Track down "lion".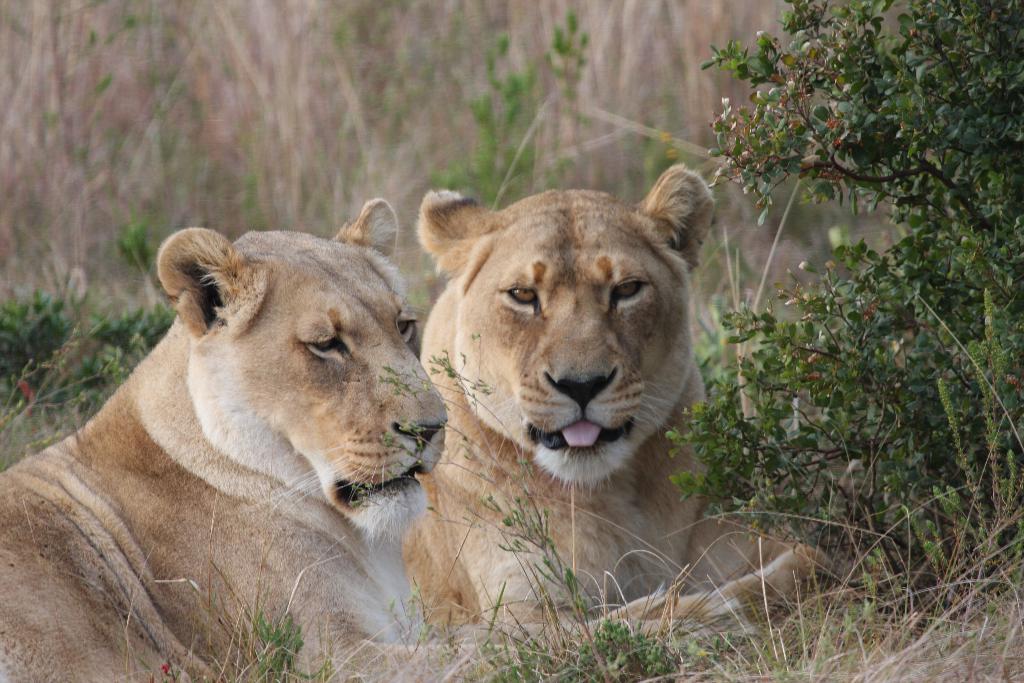
Tracked to [0, 193, 531, 682].
